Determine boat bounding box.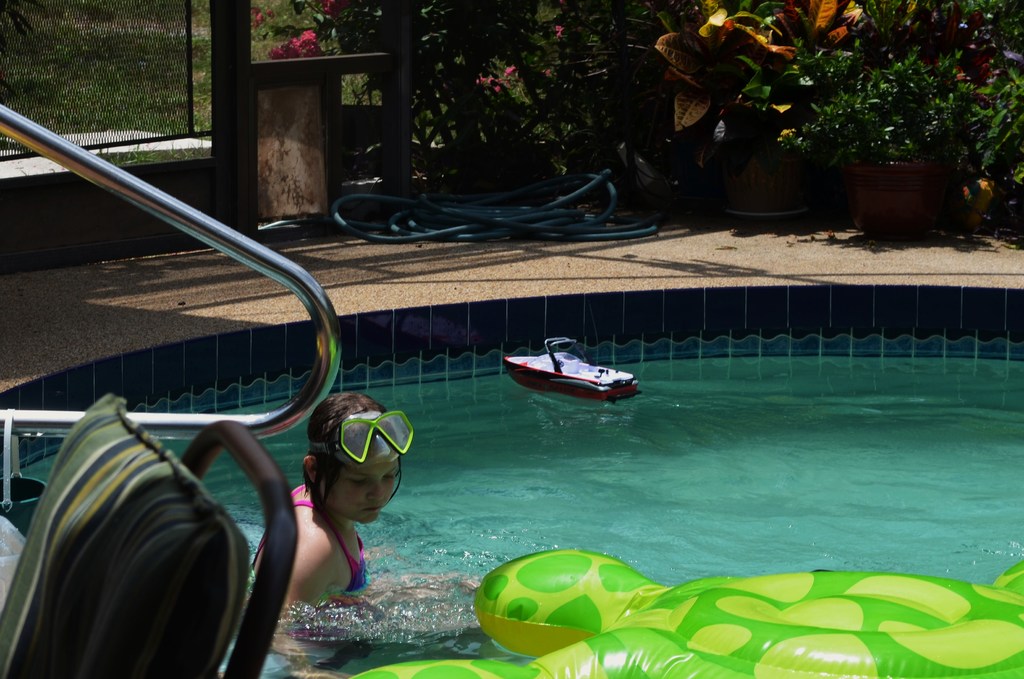
Determined: [left=505, top=338, right=652, bottom=407].
